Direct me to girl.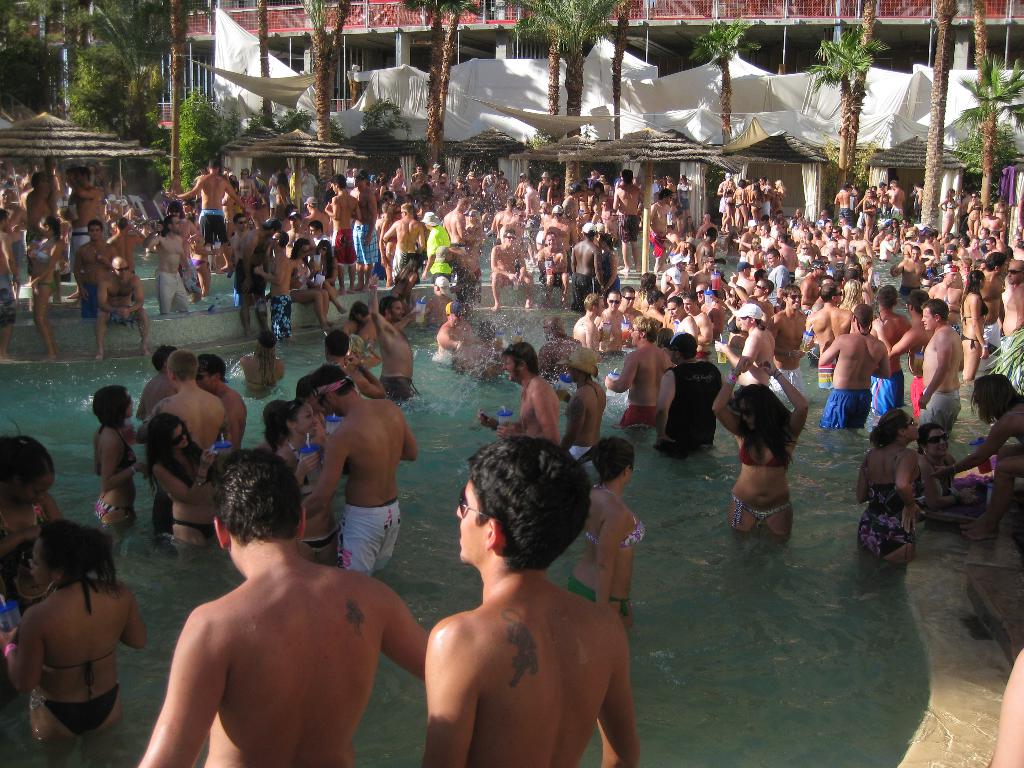
Direction: <box>714,358,805,532</box>.
